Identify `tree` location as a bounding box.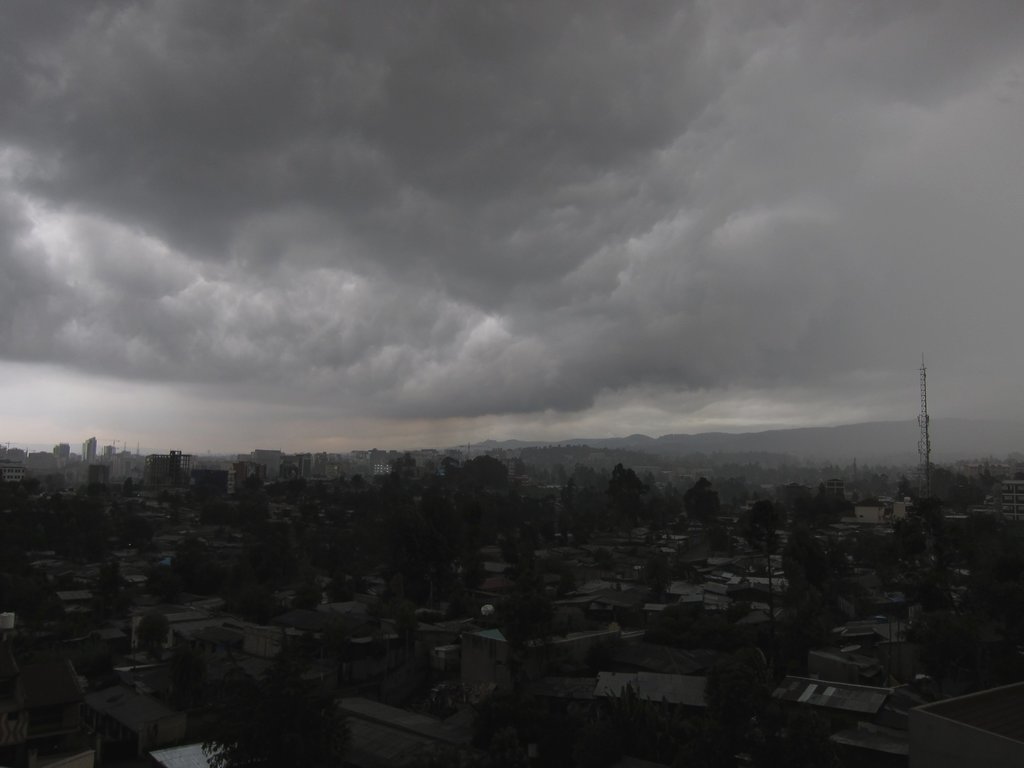
Rect(203, 684, 350, 764).
